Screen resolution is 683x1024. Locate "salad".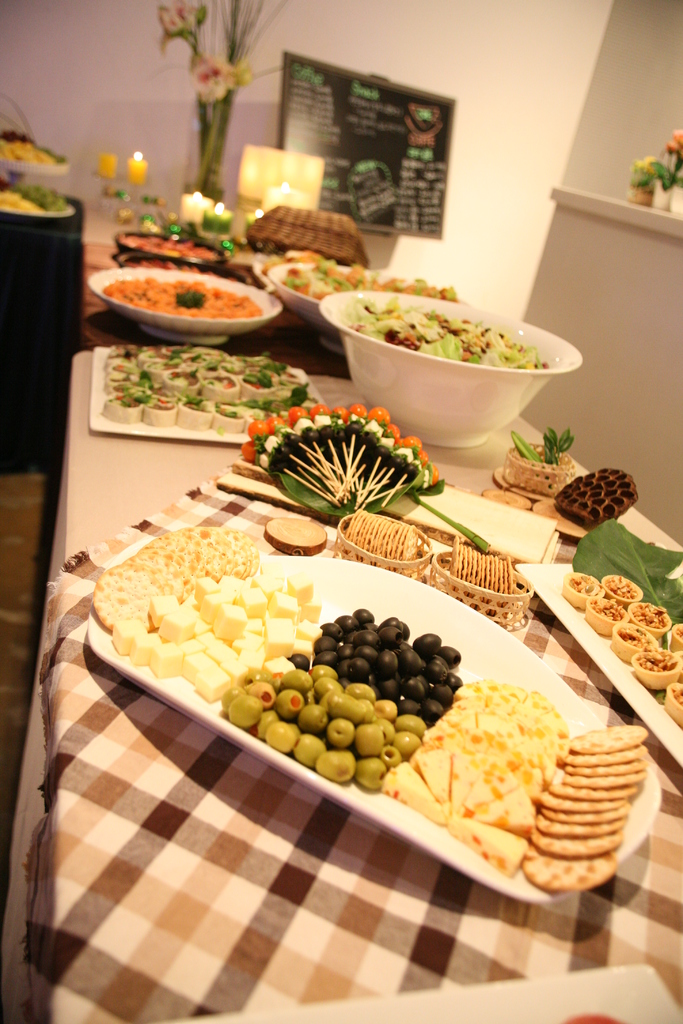
box(332, 284, 565, 368).
